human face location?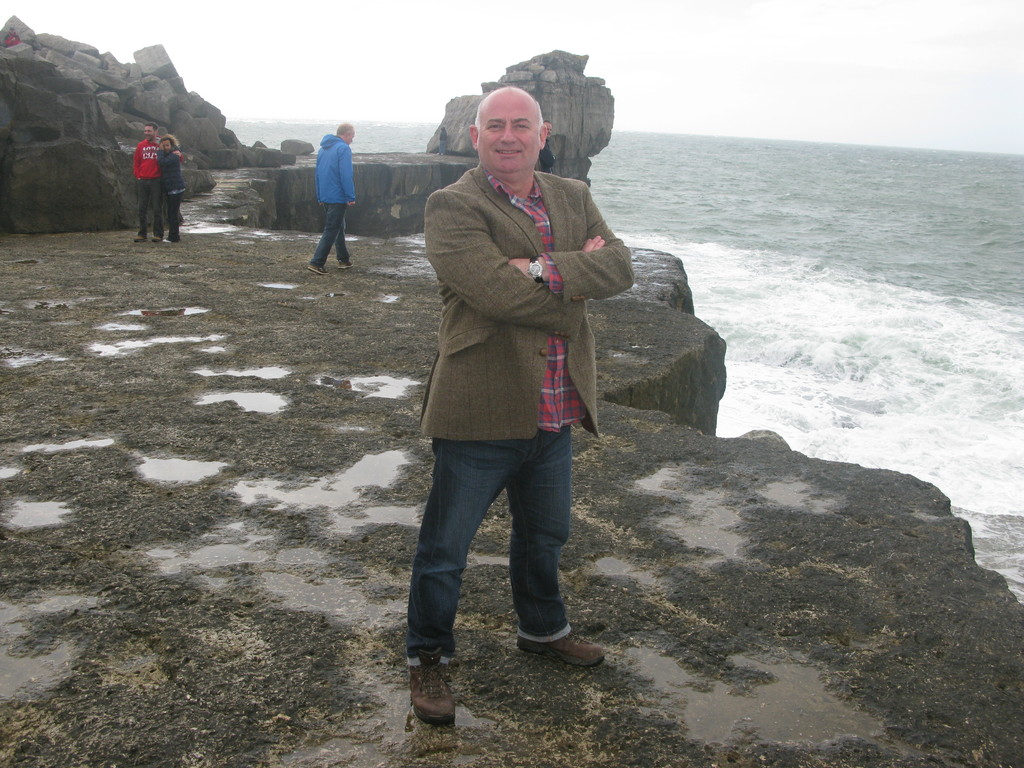
bbox(159, 138, 172, 152)
